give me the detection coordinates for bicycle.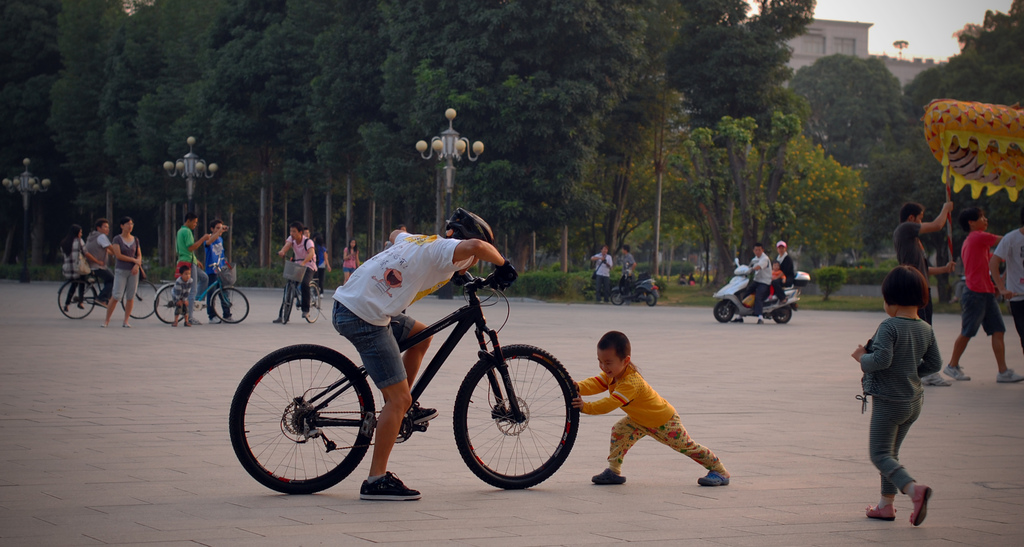
[x1=278, y1=253, x2=326, y2=324].
